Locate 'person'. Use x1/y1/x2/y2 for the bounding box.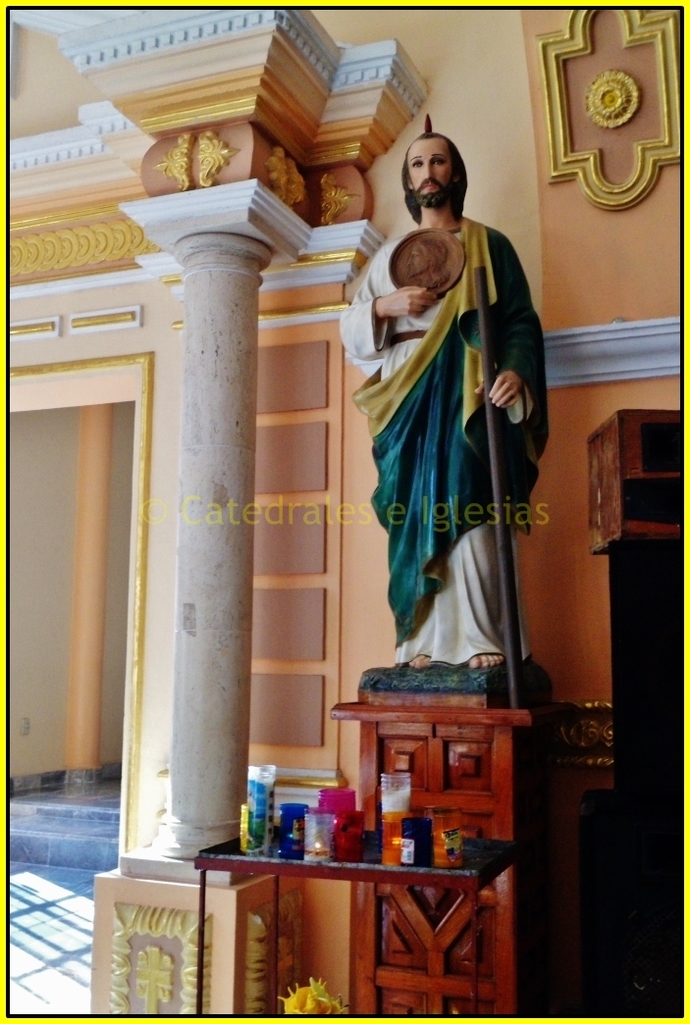
362/158/551/729.
